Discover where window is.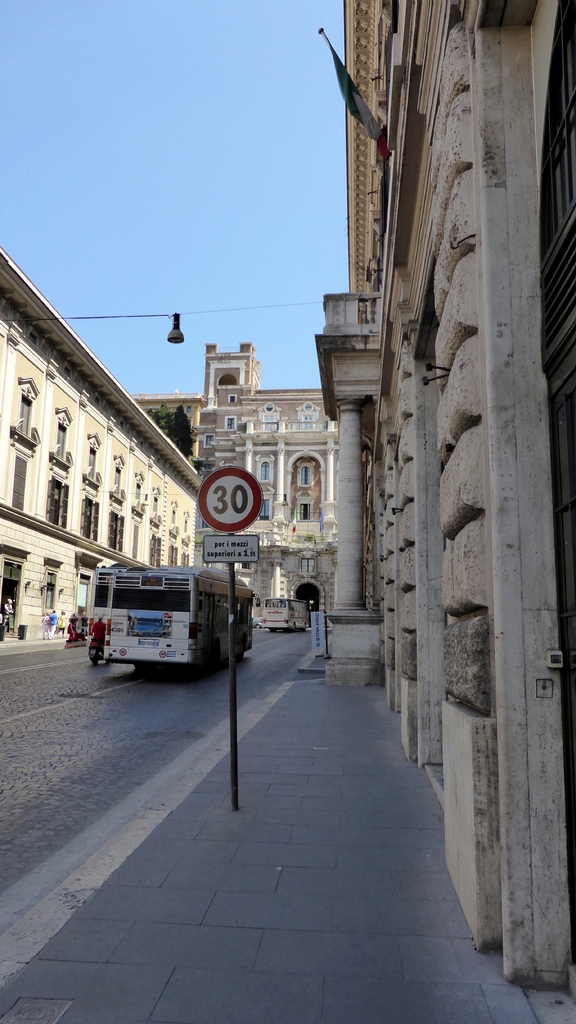
Discovered at locate(165, 500, 177, 539).
